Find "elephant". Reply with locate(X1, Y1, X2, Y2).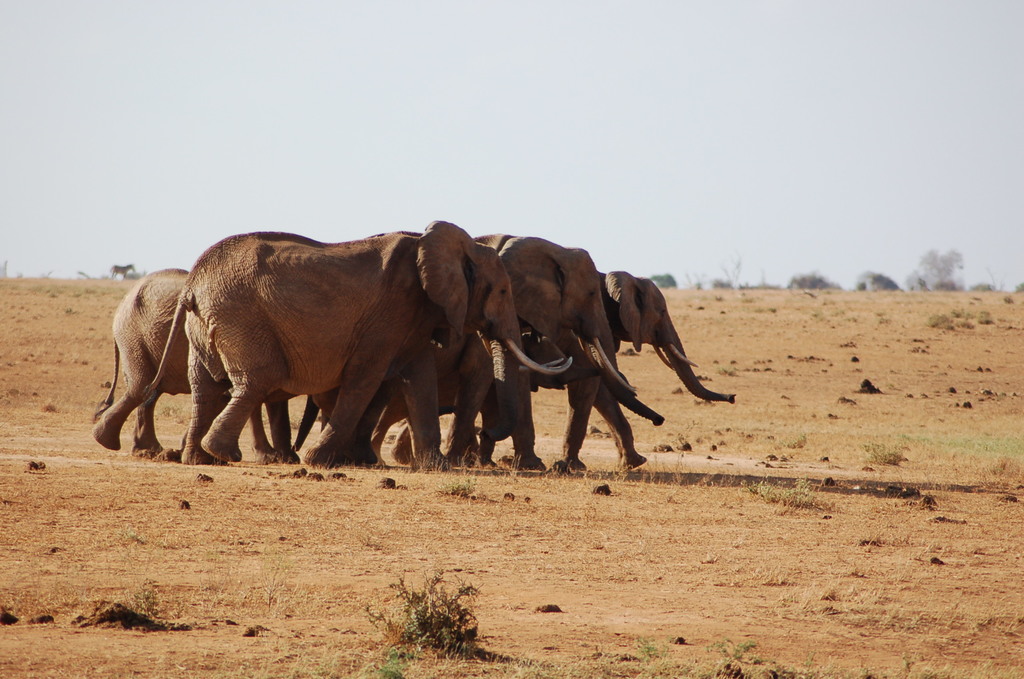
locate(473, 232, 659, 454).
